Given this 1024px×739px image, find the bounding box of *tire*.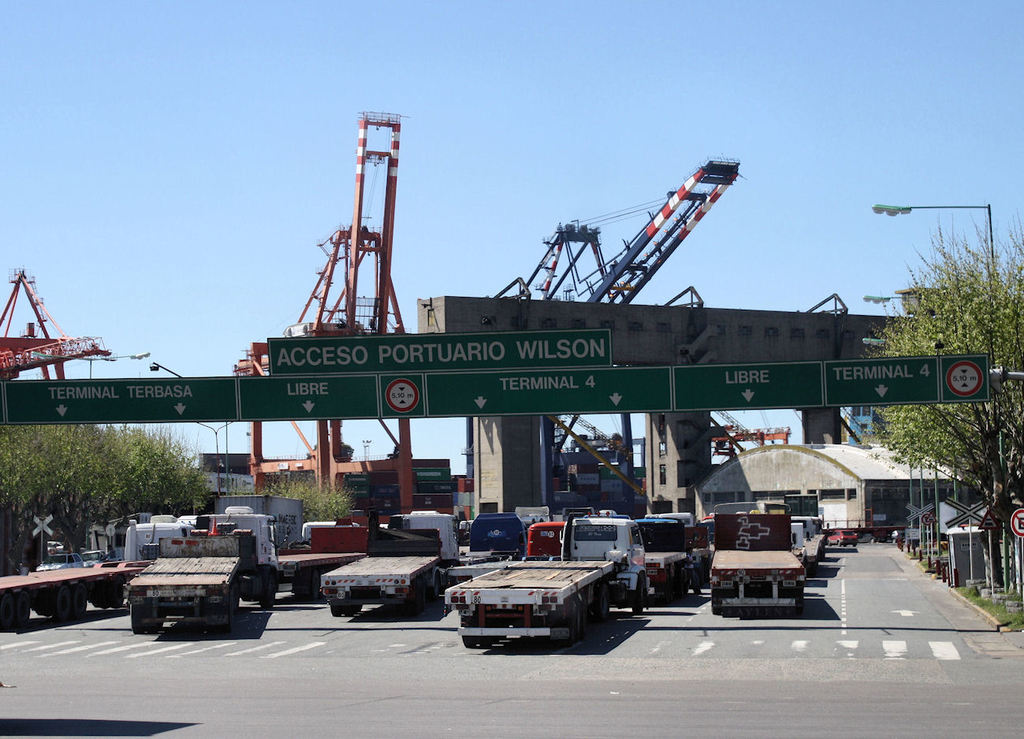
box=[586, 603, 598, 624].
